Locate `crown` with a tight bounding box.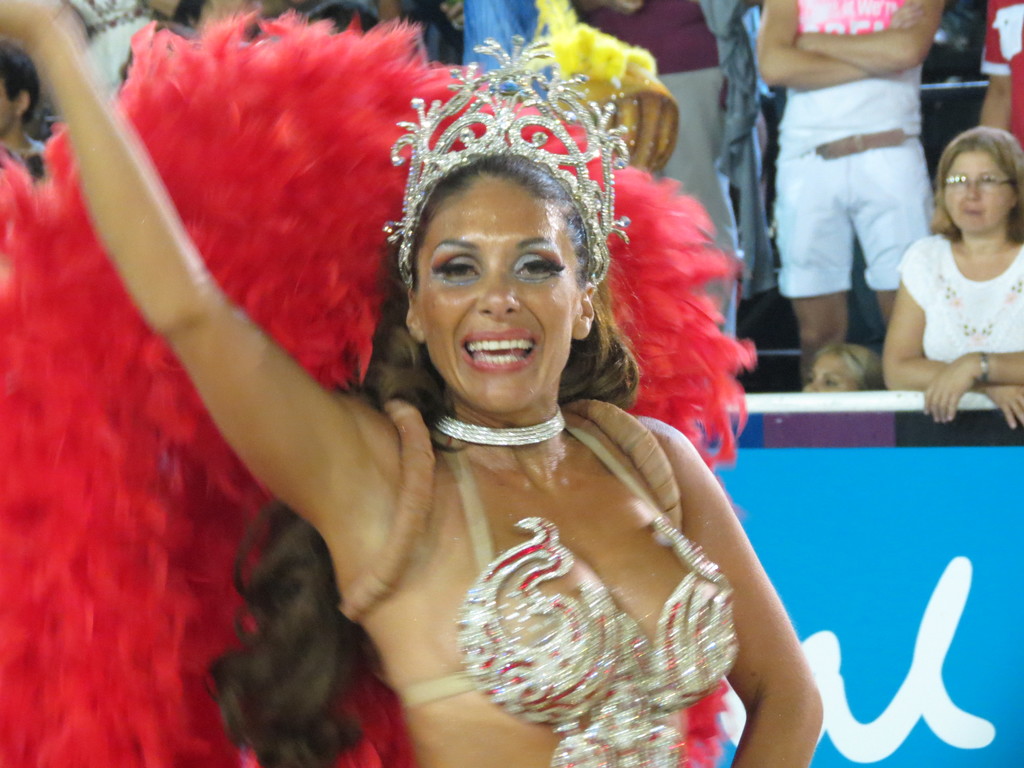
left=382, top=35, right=630, bottom=294.
